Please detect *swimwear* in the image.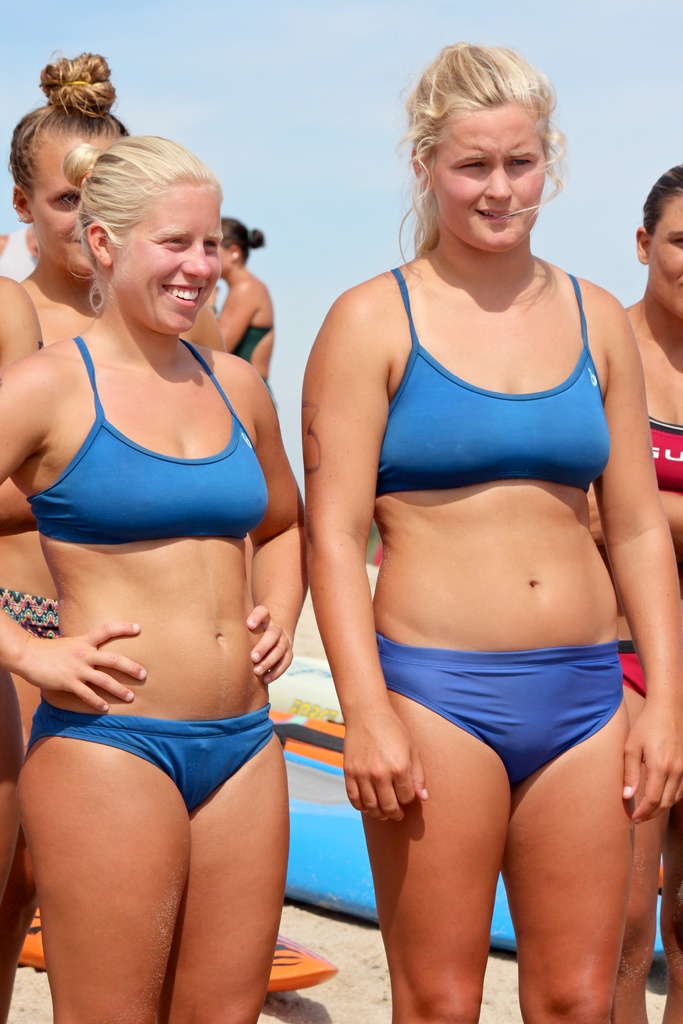
pyautogui.locateOnScreen(374, 267, 616, 500).
